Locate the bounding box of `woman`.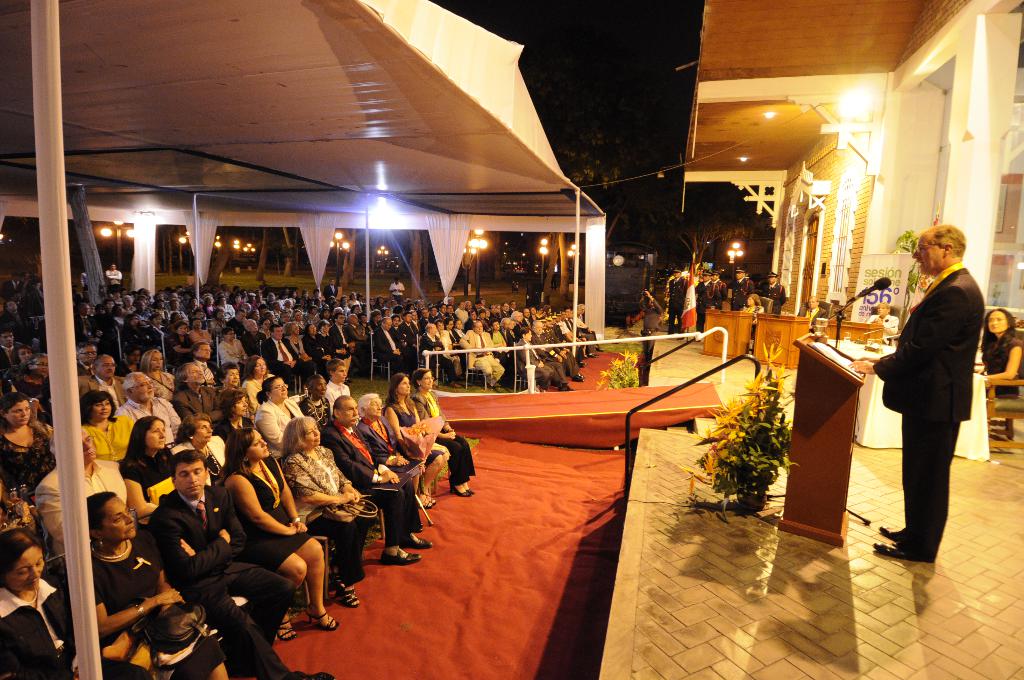
Bounding box: 259:318:271:332.
